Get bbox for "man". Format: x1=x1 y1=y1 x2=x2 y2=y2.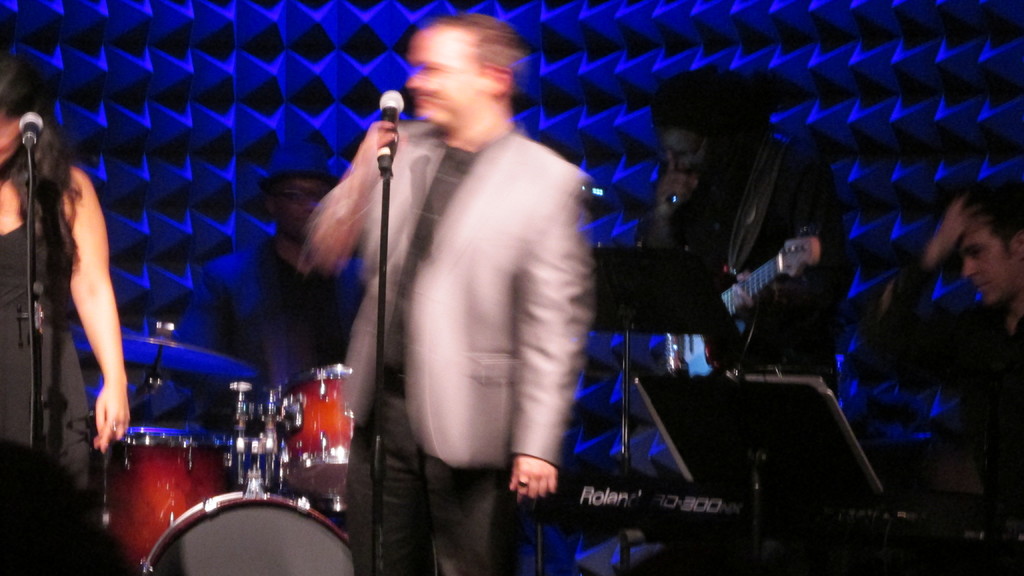
x1=871 y1=177 x2=1023 y2=575.
